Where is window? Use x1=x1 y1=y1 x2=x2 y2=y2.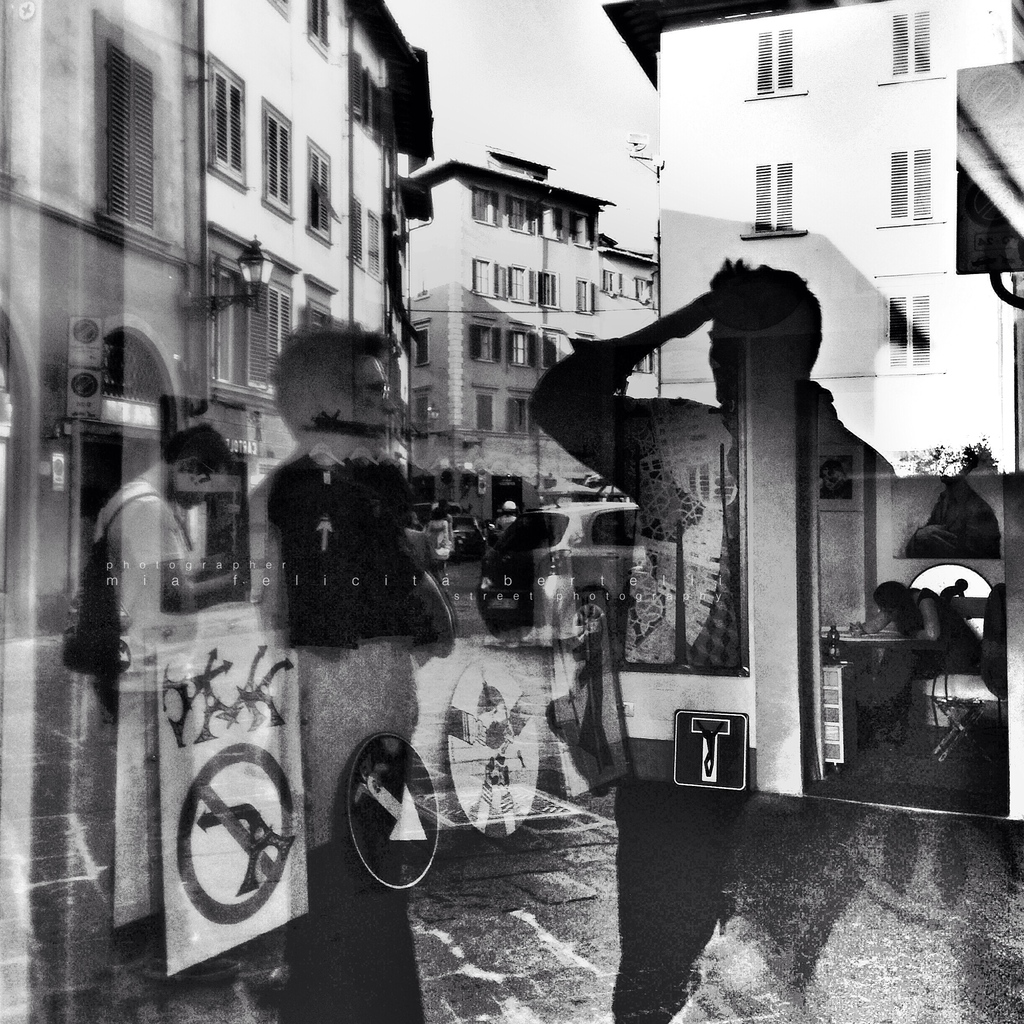
x1=886 y1=287 x2=934 y2=366.
